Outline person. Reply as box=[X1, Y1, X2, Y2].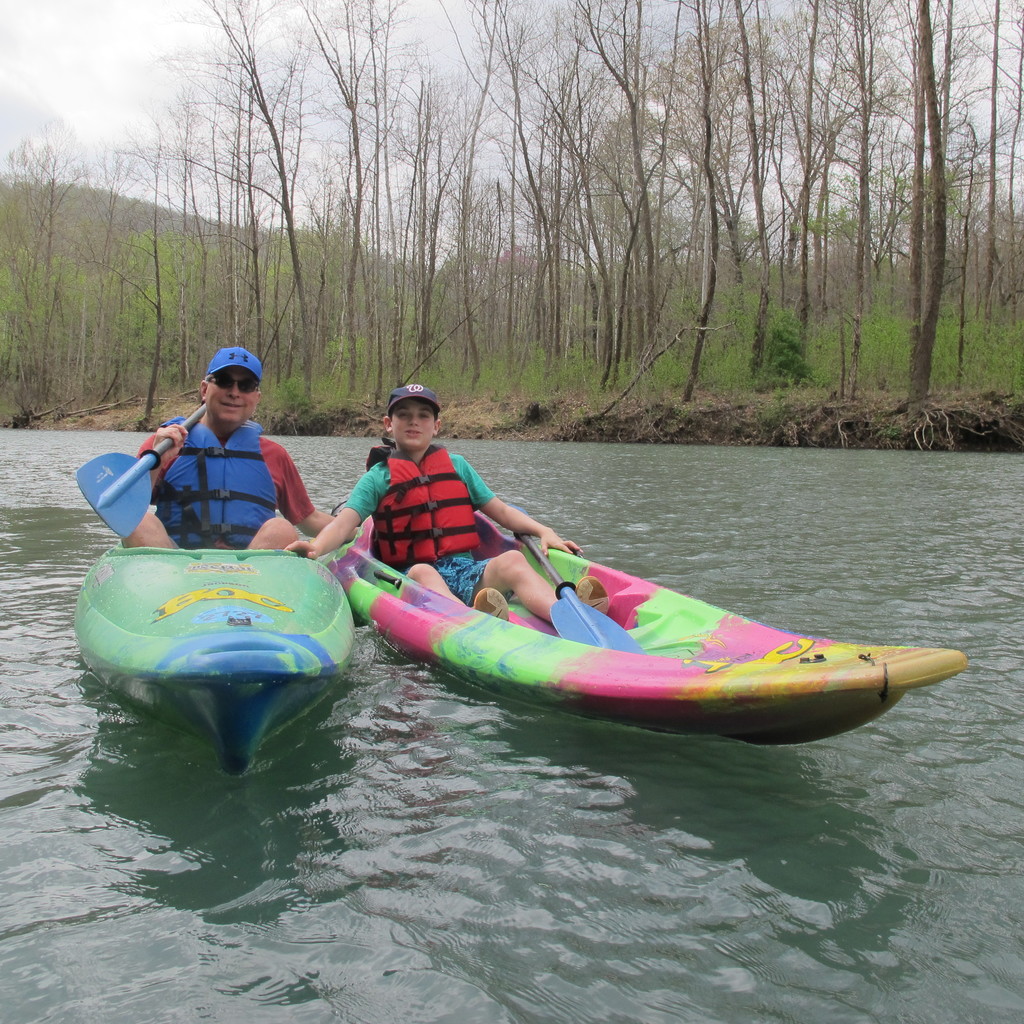
box=[275, 385, 611, 626].
